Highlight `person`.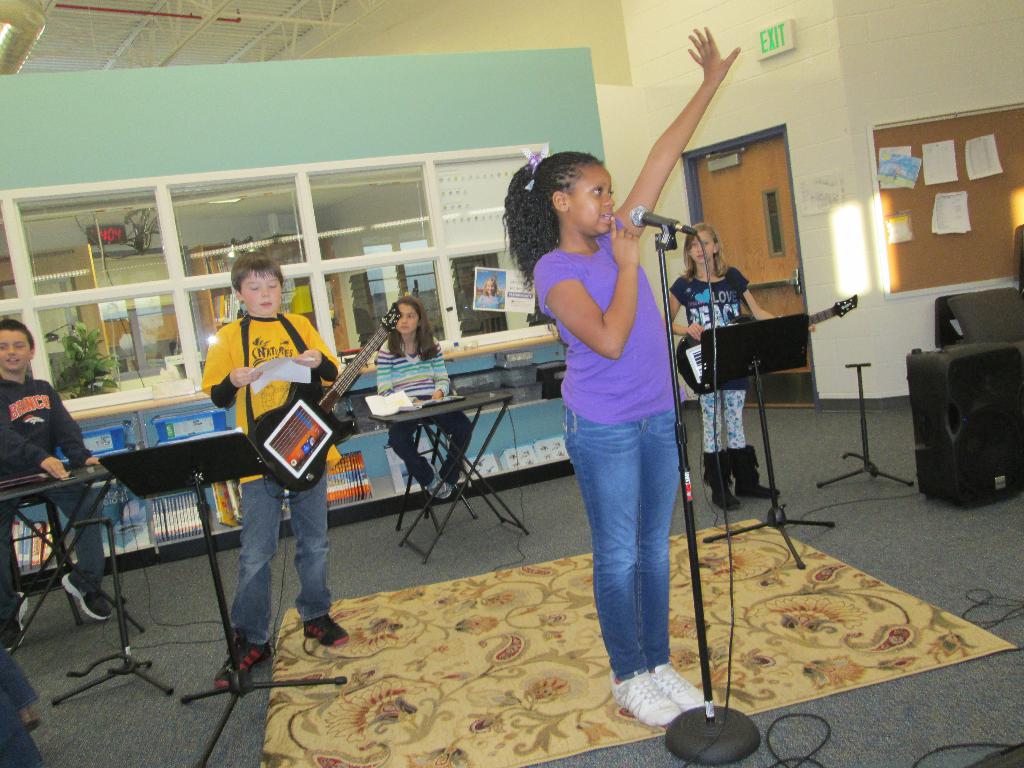
Highlighted region: x1=376, y1=300, x2=476, y2=503.
